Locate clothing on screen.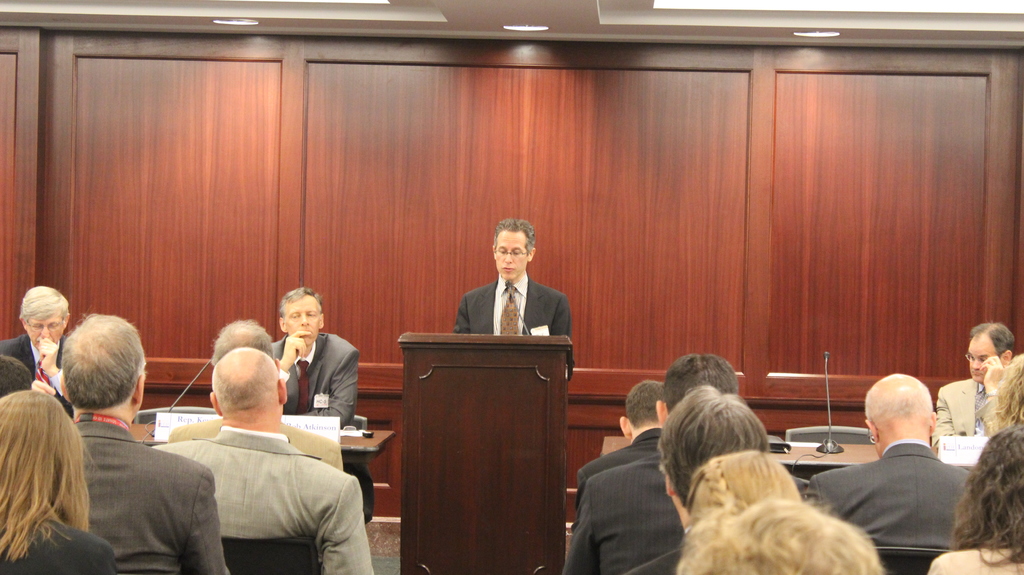
On screen at bbox=(931, 373, 995, 433).
